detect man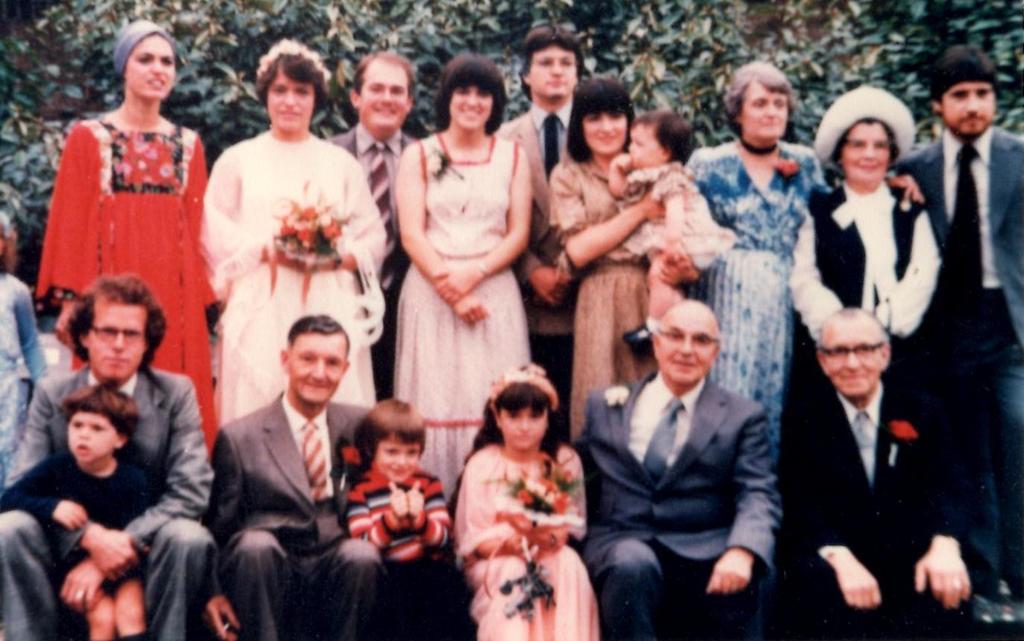
region(326, 48, 423, 397)
